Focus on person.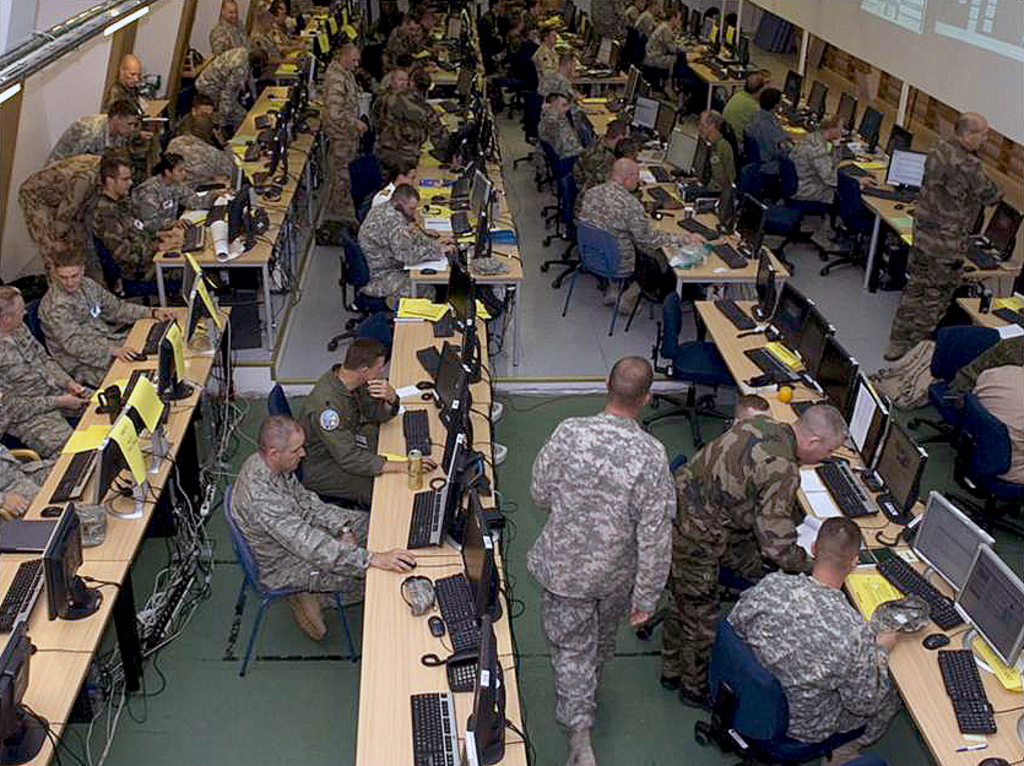
Focused at 386/17/419/59.
